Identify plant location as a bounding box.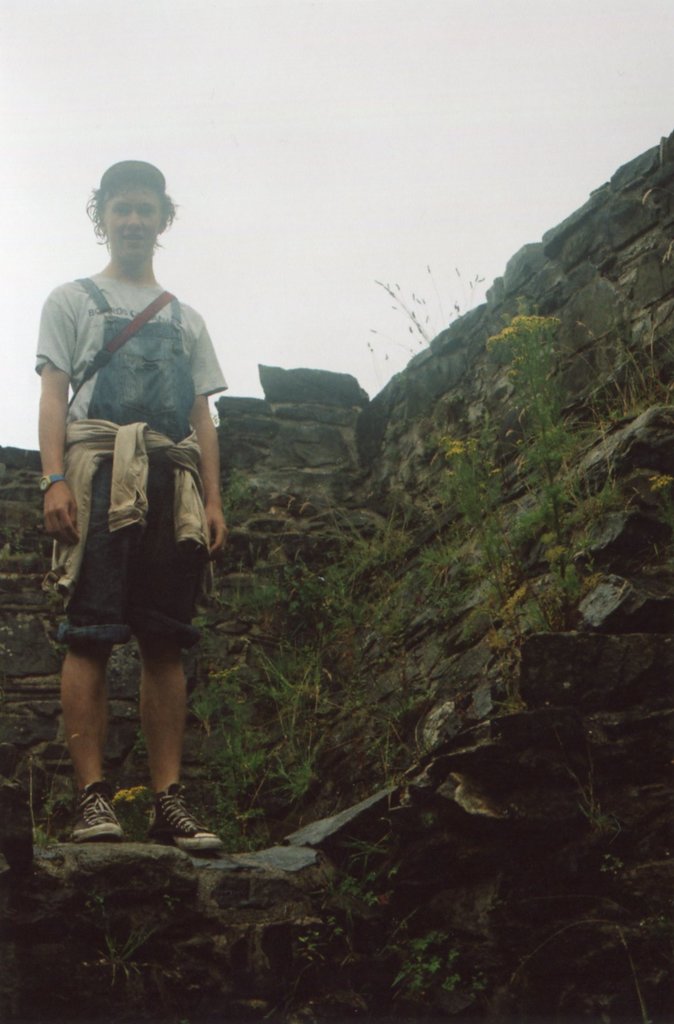
BBox(483, 316, 586, 629).
